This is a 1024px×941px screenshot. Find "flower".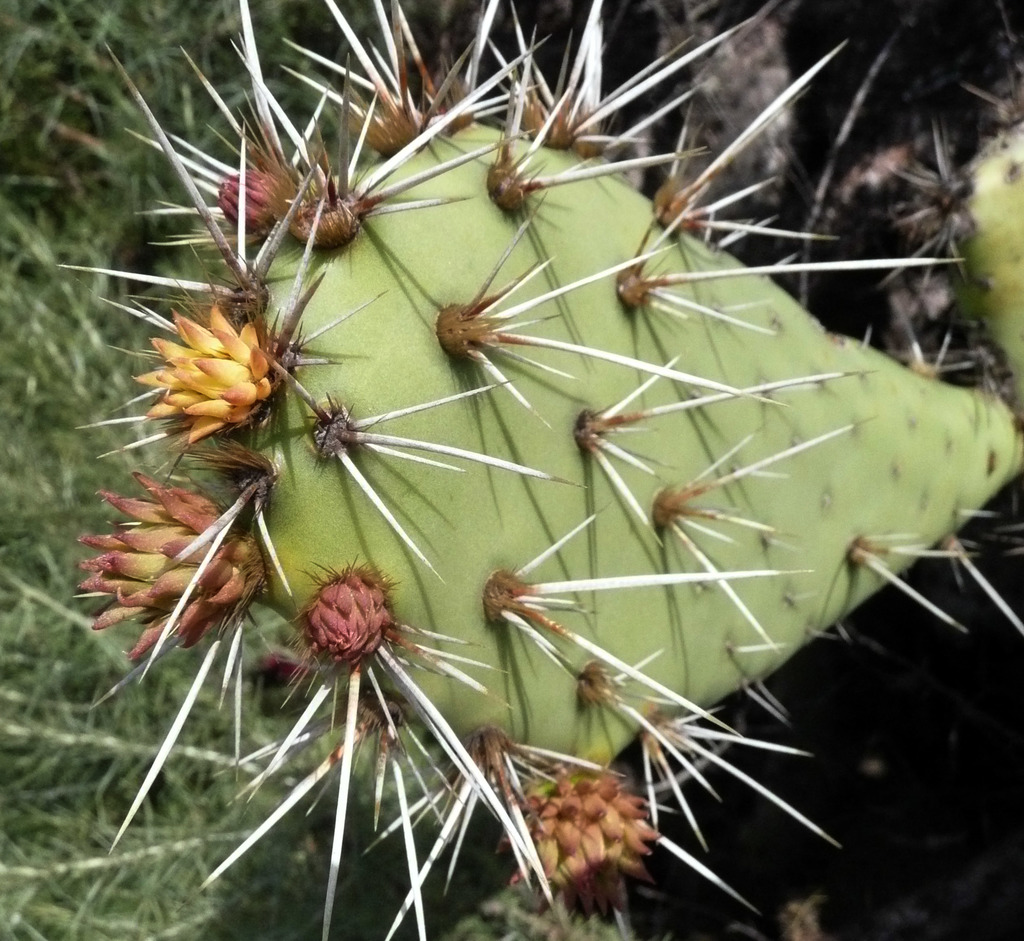
Bounding box: detection(502, 765, 668, 933).
